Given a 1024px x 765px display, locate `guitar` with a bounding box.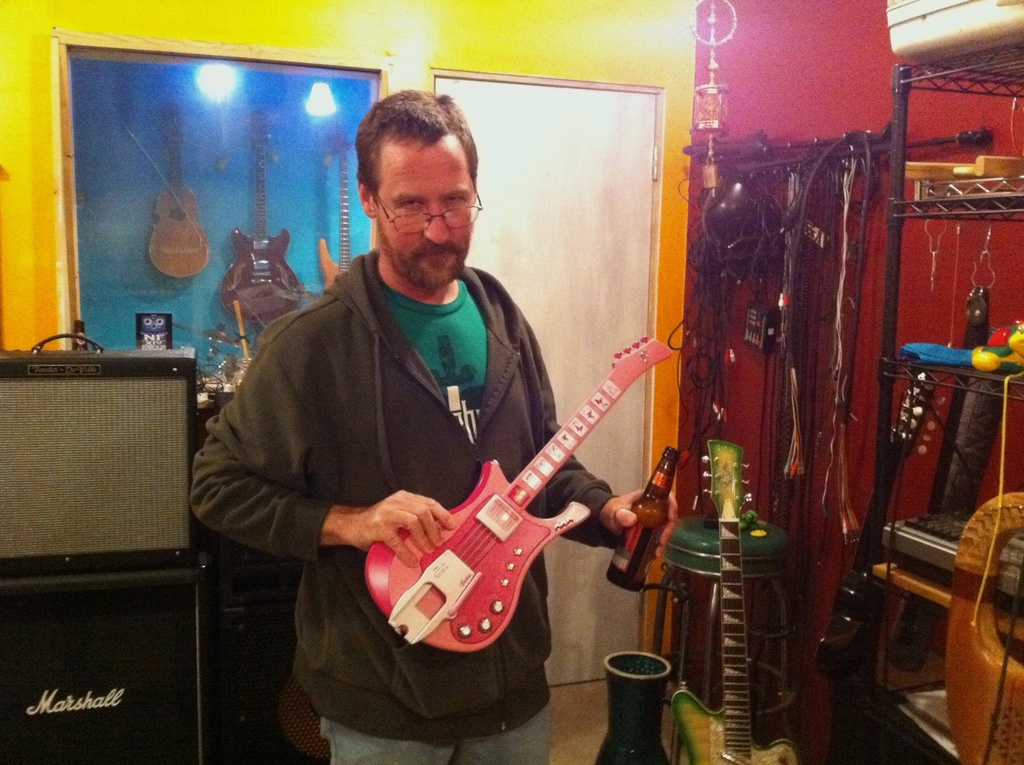
Located: locate(316, 113, 367, 297).
